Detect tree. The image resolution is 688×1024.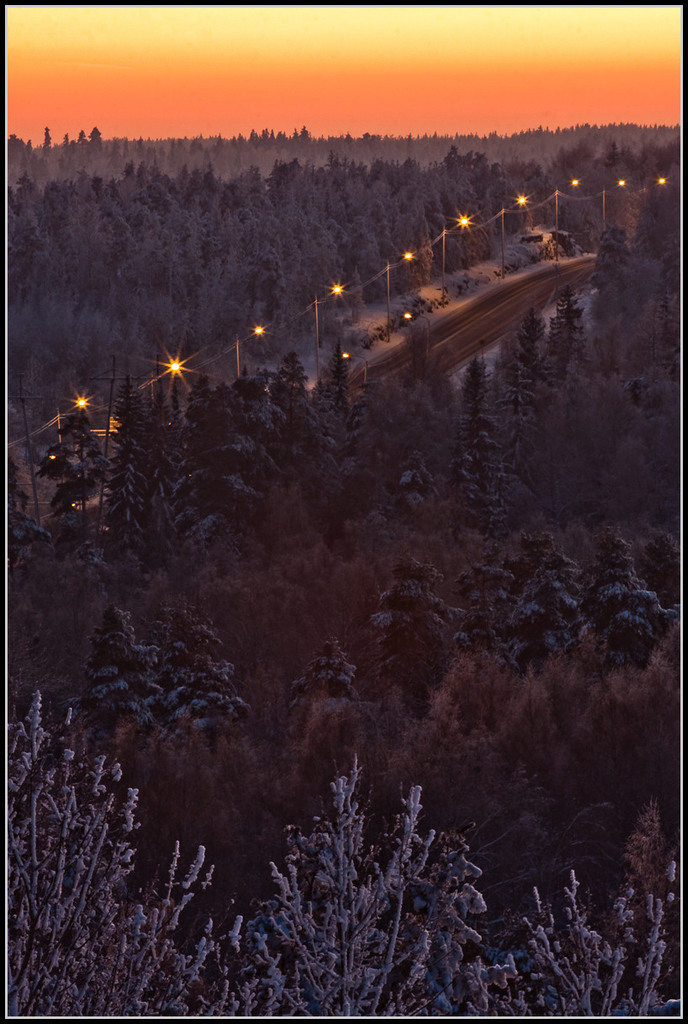
locate(196, 351, 394, 567).
